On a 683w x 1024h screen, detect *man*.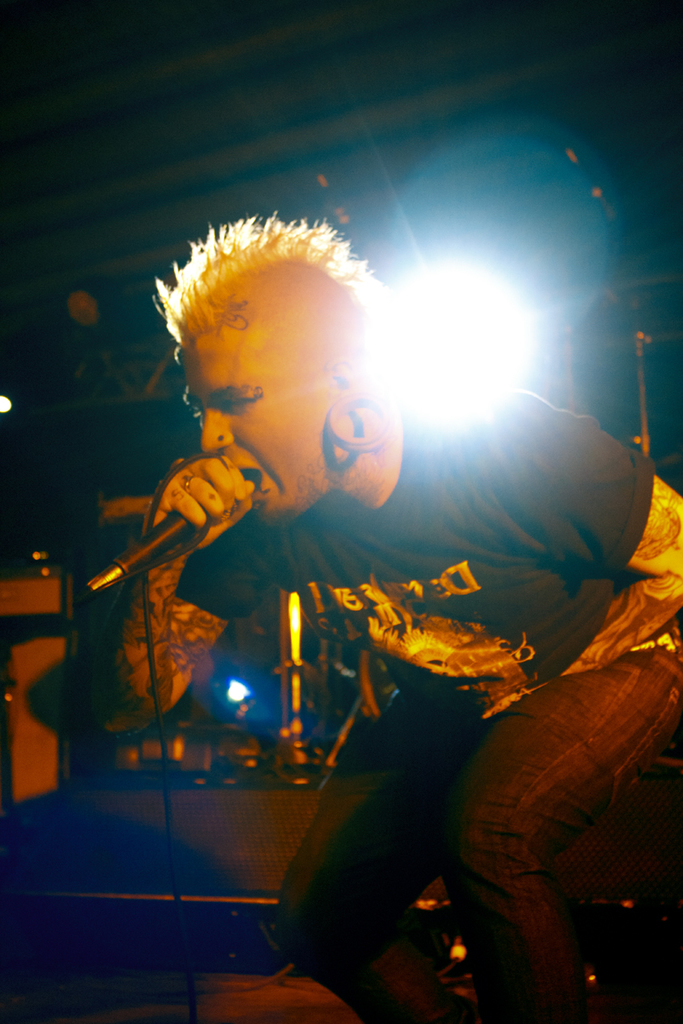
BBox(117, 247, 627, 1009).
